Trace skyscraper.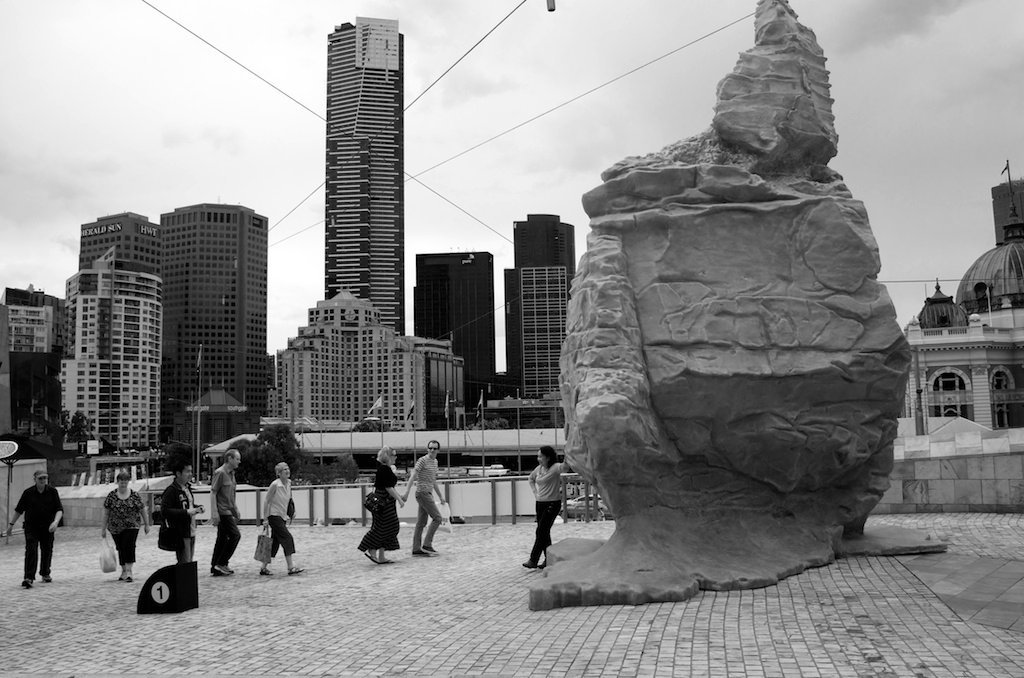
Traced to (989,171,1023,247).
